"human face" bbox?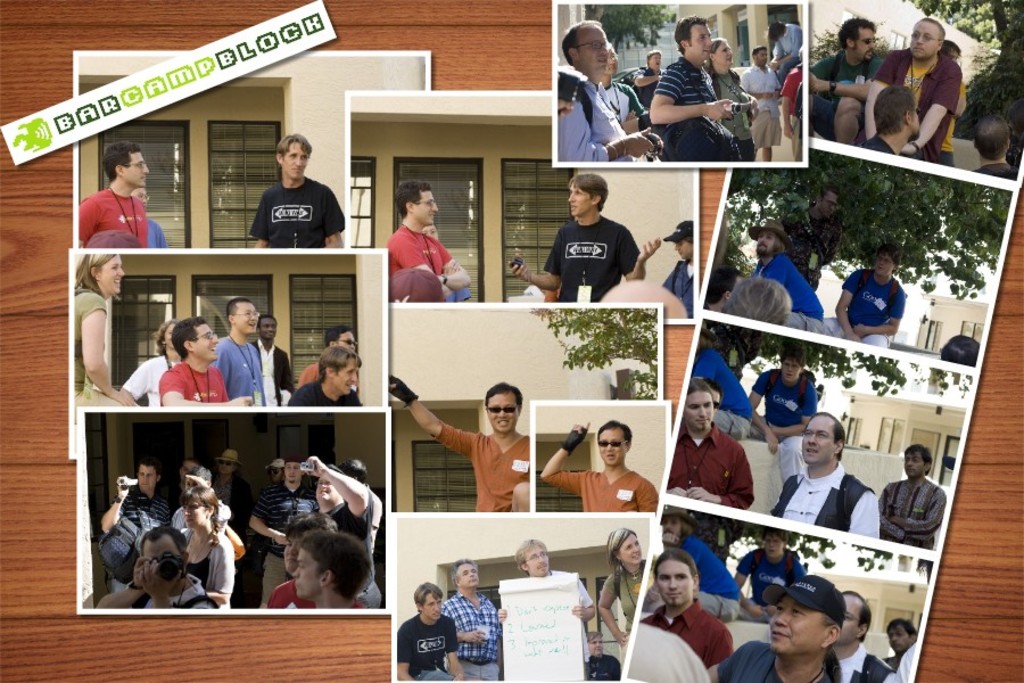
{"x1": 419, "y1": 189, "x2": 441, "y2": 229}
